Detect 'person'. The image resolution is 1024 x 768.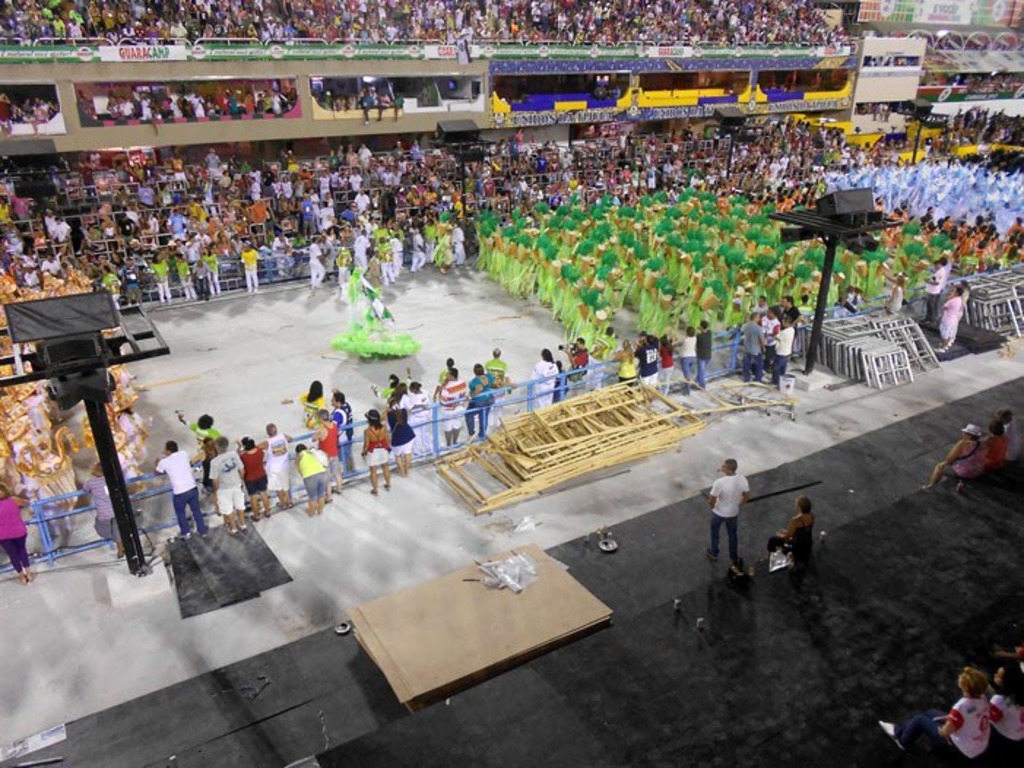
x1=466 y1=365 x2=503 y2=439.
